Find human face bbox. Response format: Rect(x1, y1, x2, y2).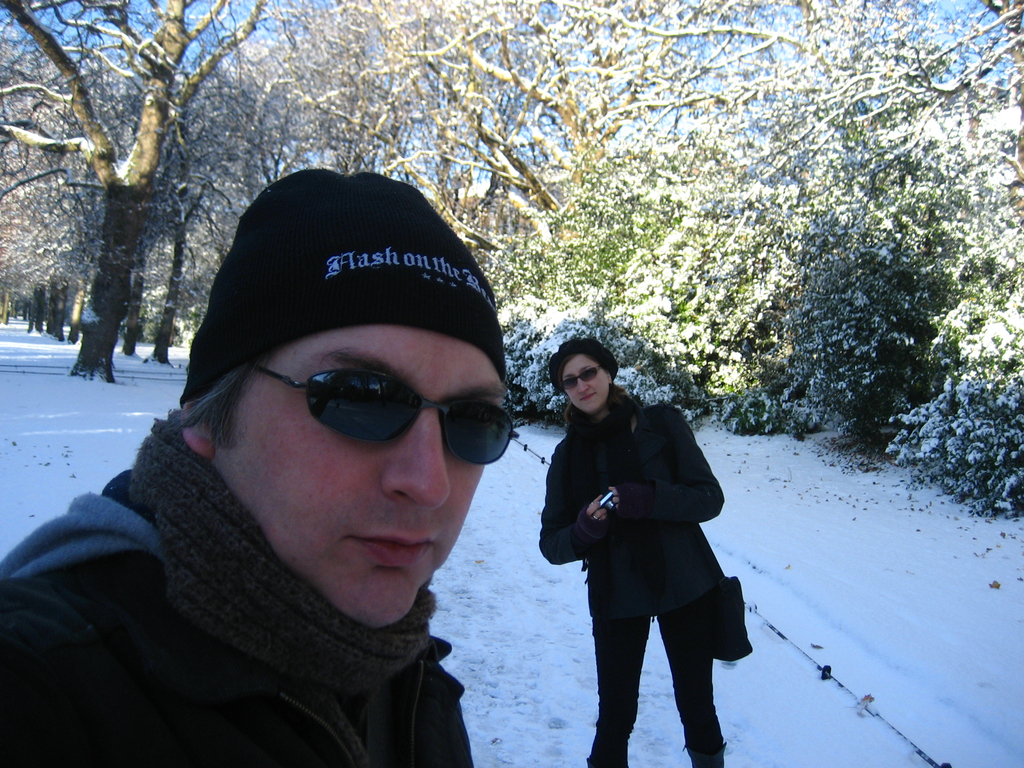
Rect(561, 356, 611, 407).
